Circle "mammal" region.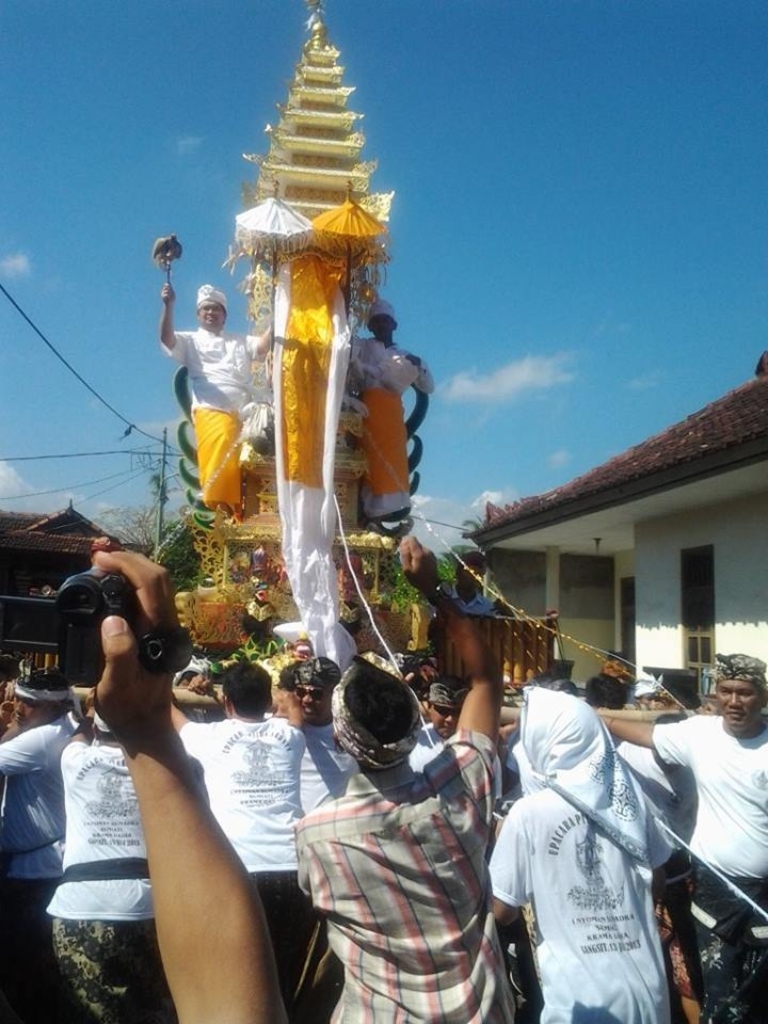
Region: <region>446, 557, 505, 615</region>.
